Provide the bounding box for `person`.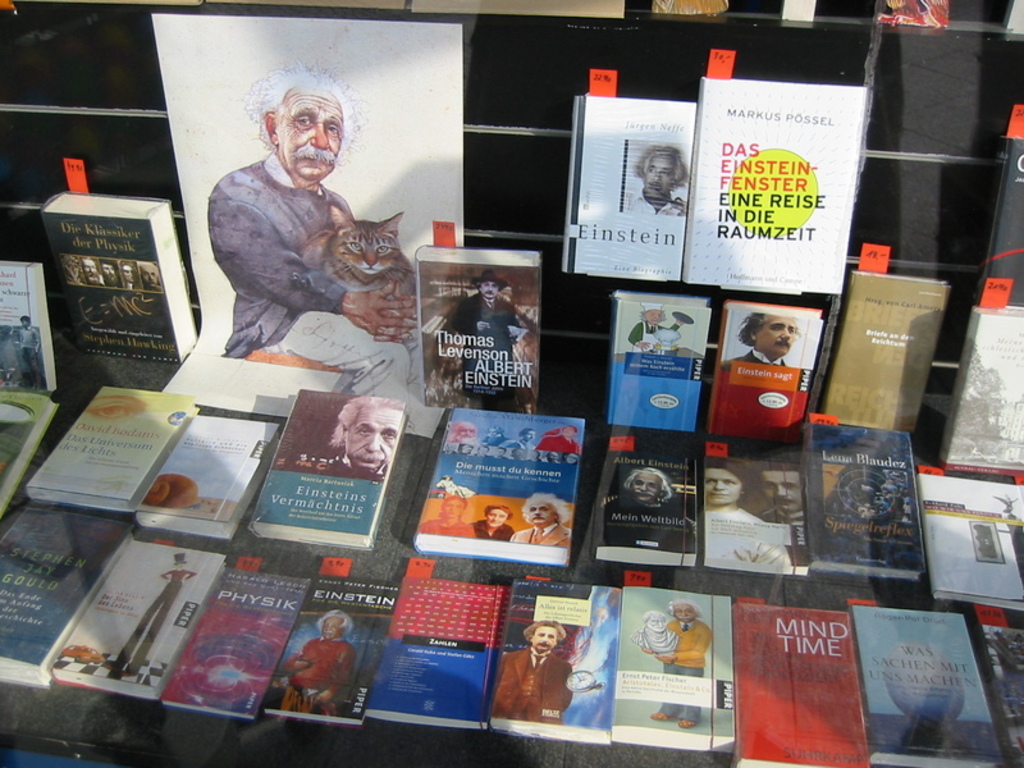
bbox(198, 60, 454, 401).
